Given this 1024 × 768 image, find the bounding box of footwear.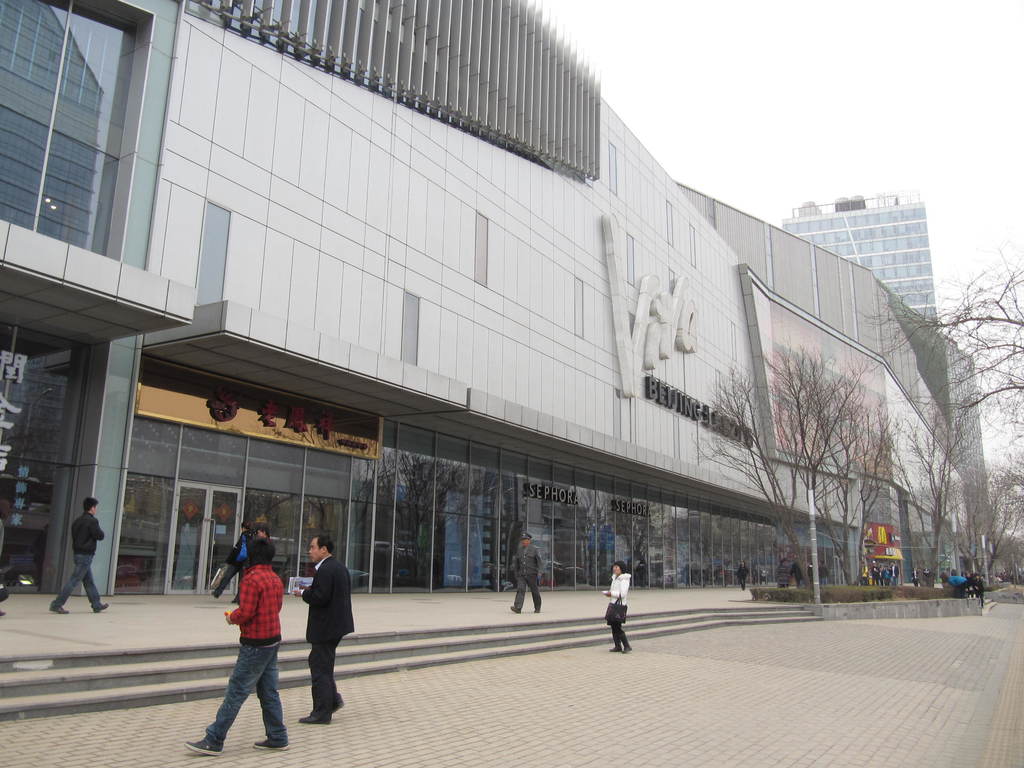
l=510, t=607, r=521, b=616.
